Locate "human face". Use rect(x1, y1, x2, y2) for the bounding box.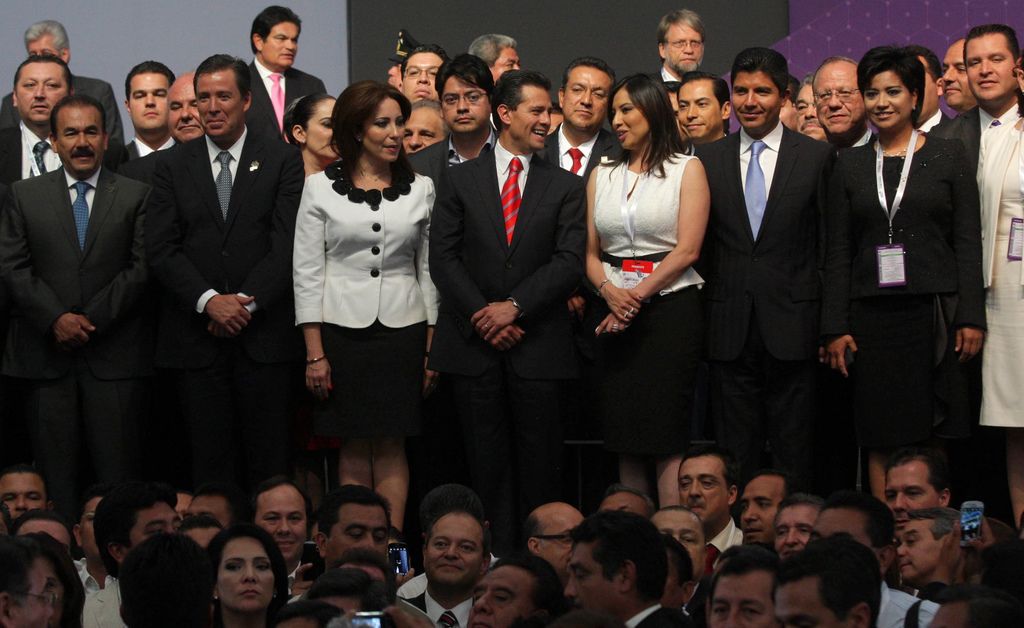
rect(81, 498, 101, 556).
